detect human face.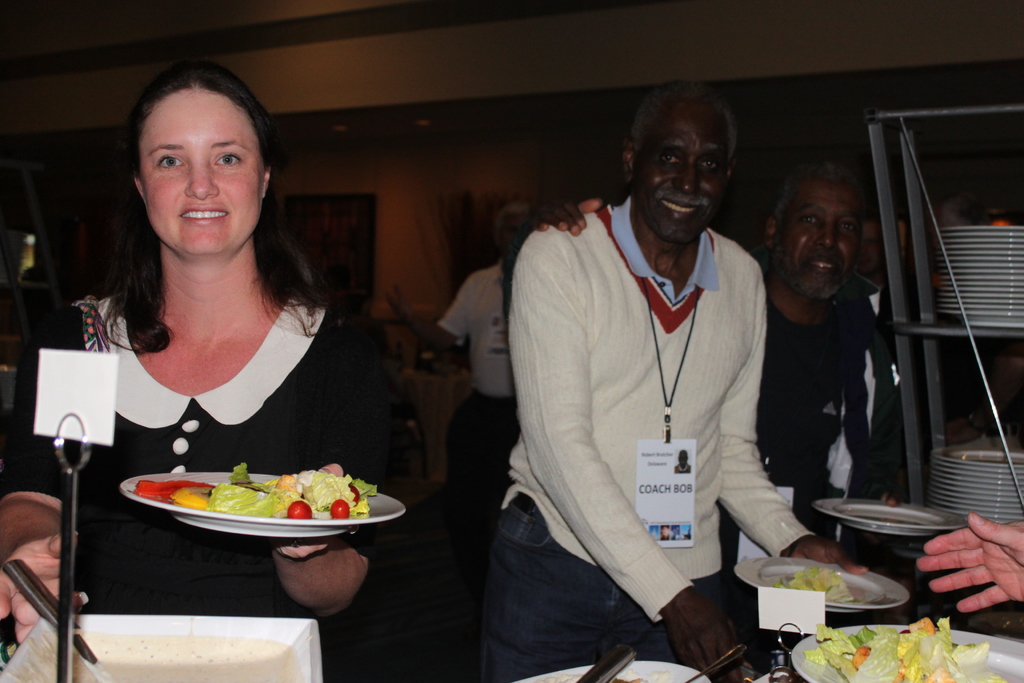
Detected at pyautogui.locateOnScreen(628, 101, 732, 247).
